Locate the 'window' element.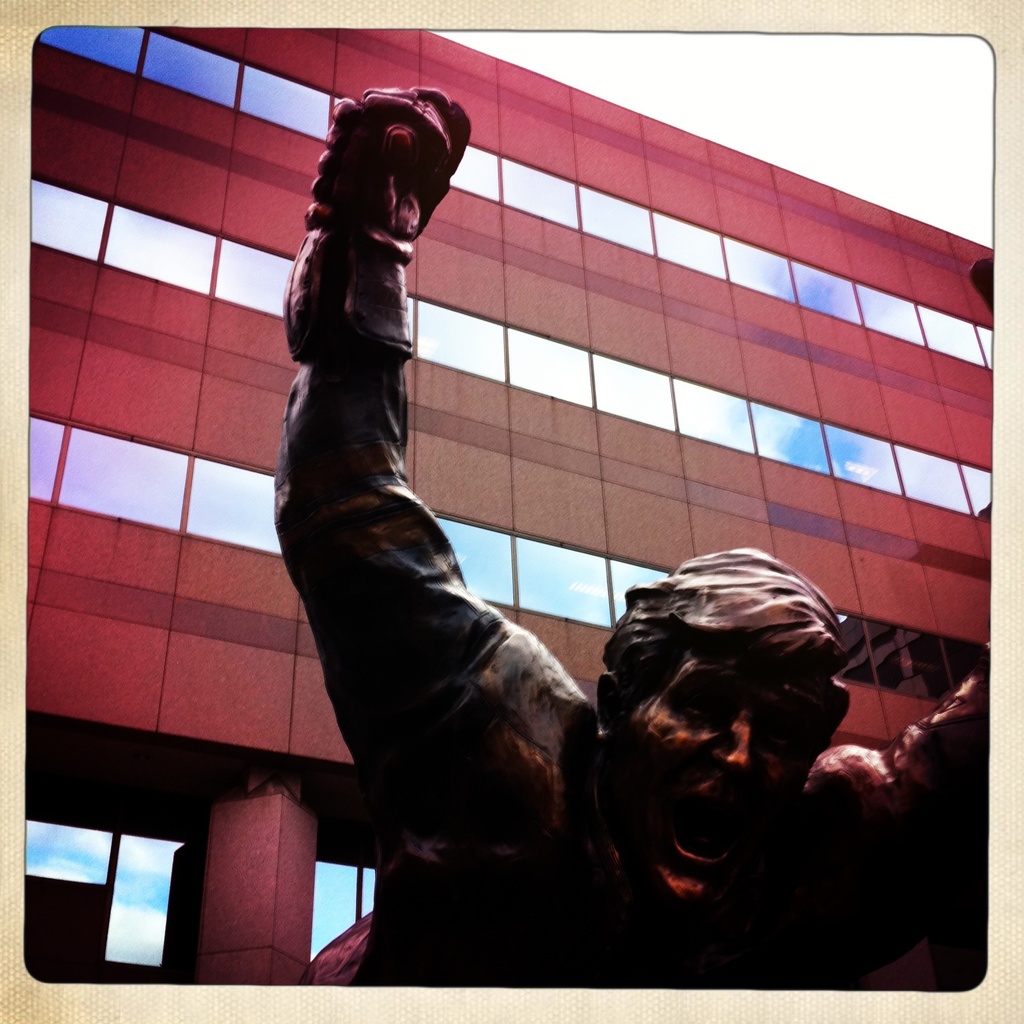
Element bbox: <region>501, 154, 578, 232</region>.
